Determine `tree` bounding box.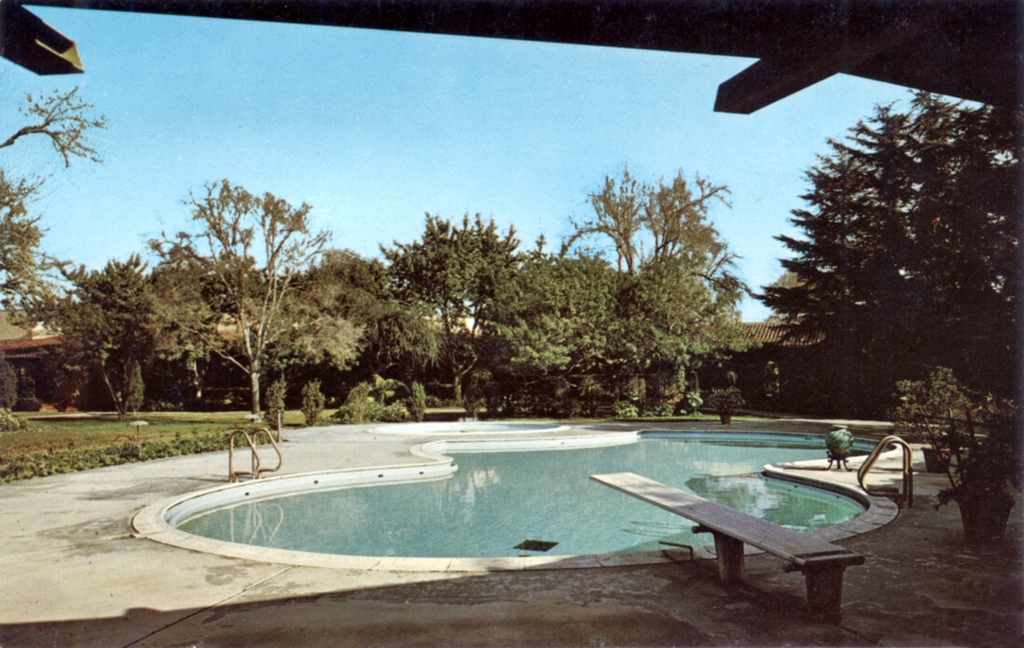
Determined: detection(93, 178, 346, 433).
